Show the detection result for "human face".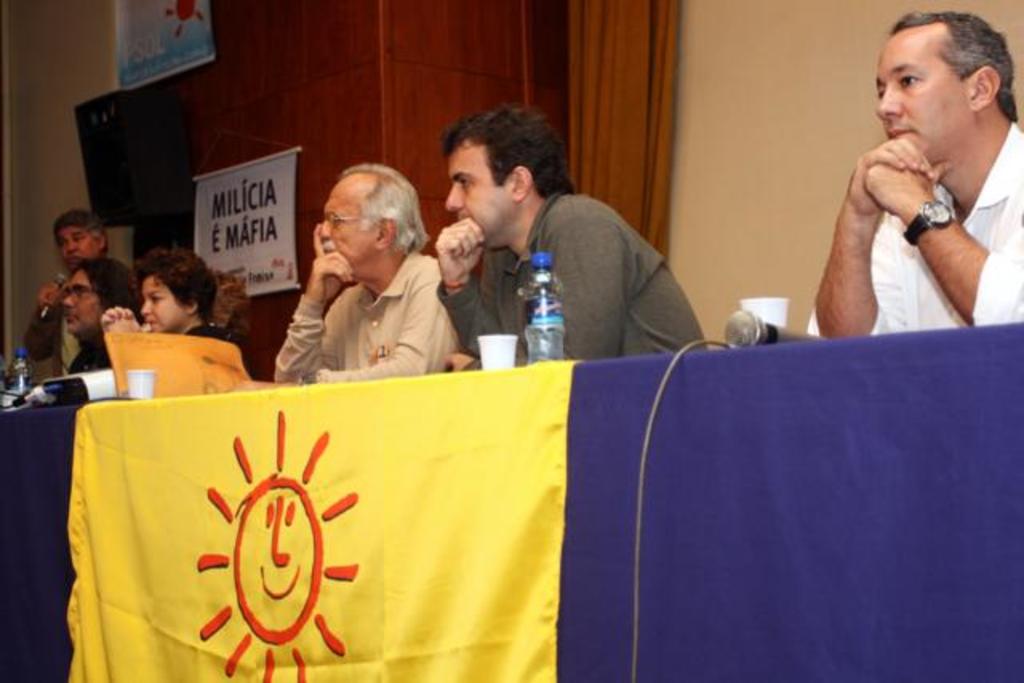
{"x1": 877, "y1": 34, "x2": 966, "y2": 160}.
